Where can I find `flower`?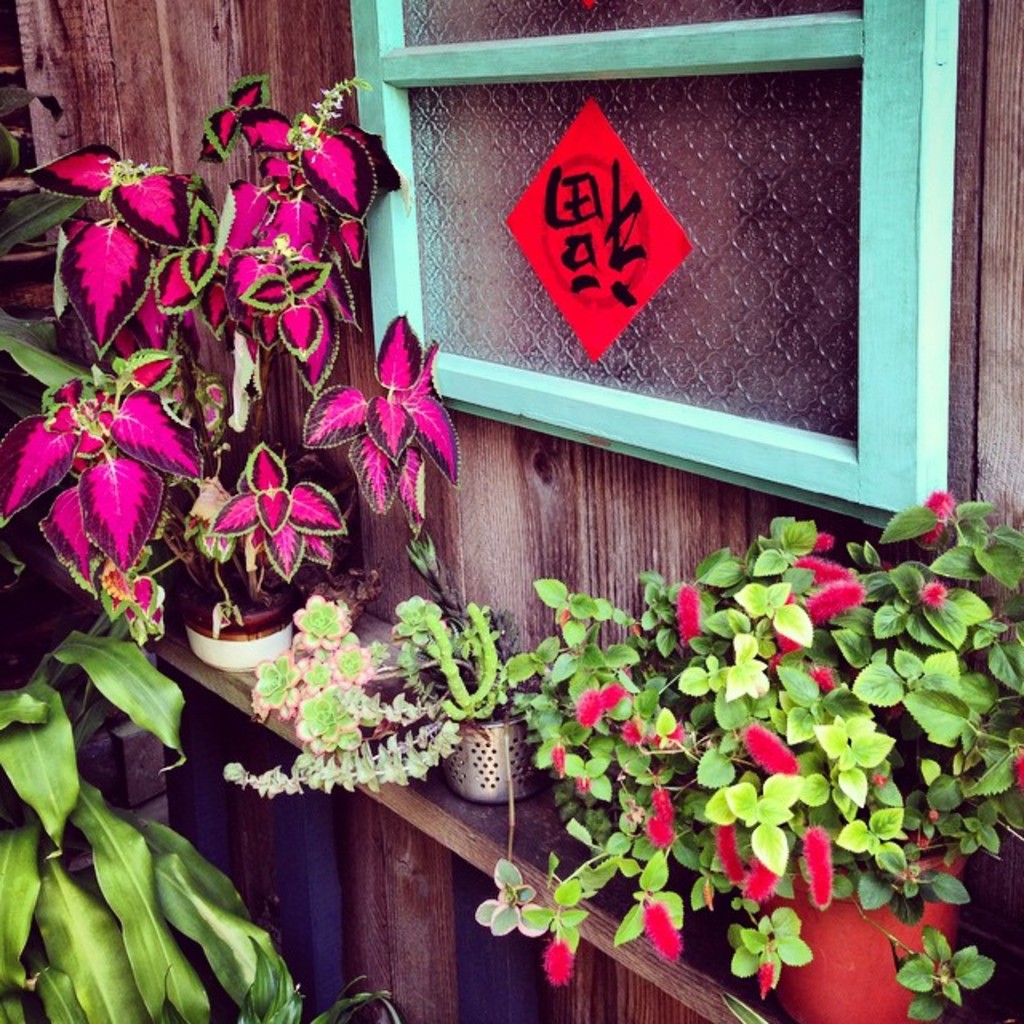
You can find it at bbox(736, 718, 798, 776).
